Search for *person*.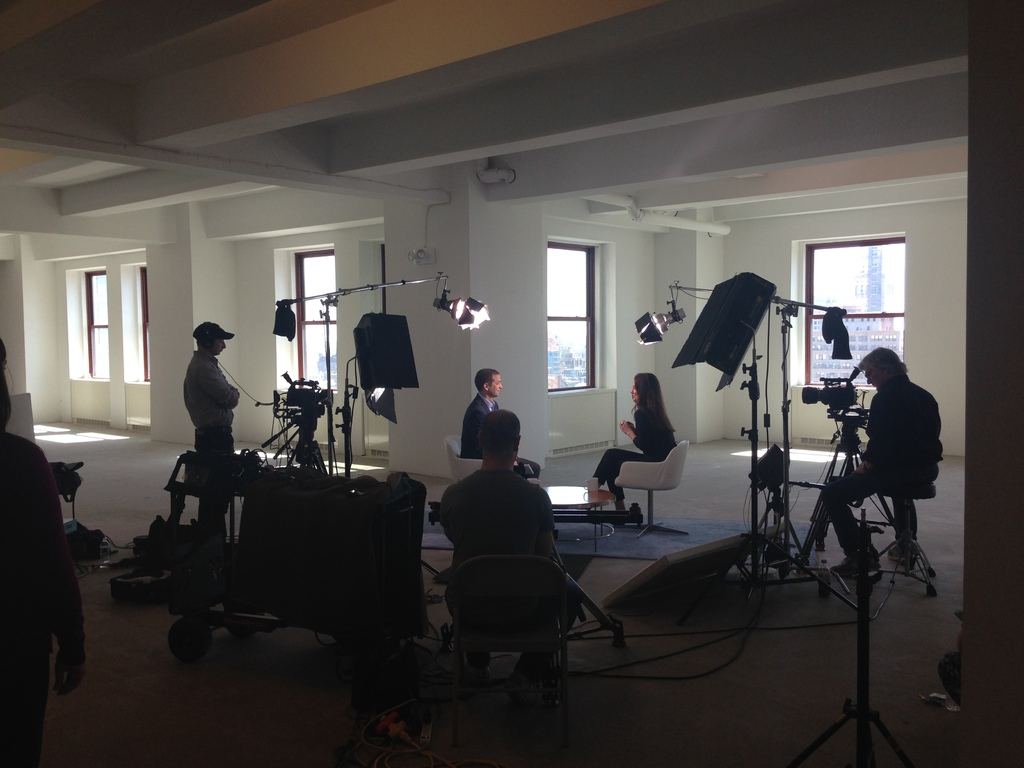
Found at x1=593 y1=372 x2=678 y2=523.
